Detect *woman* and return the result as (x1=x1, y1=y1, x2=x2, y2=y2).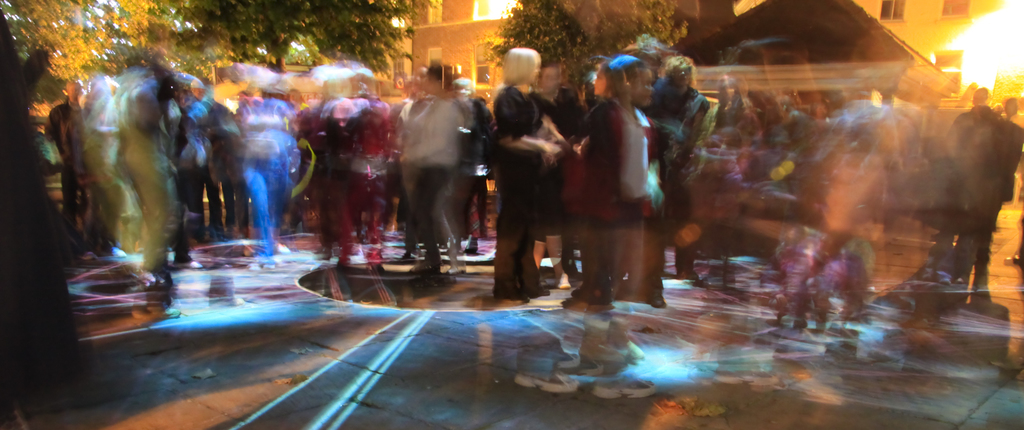
(x1=483, y1=70, x2=563, y2=297).
